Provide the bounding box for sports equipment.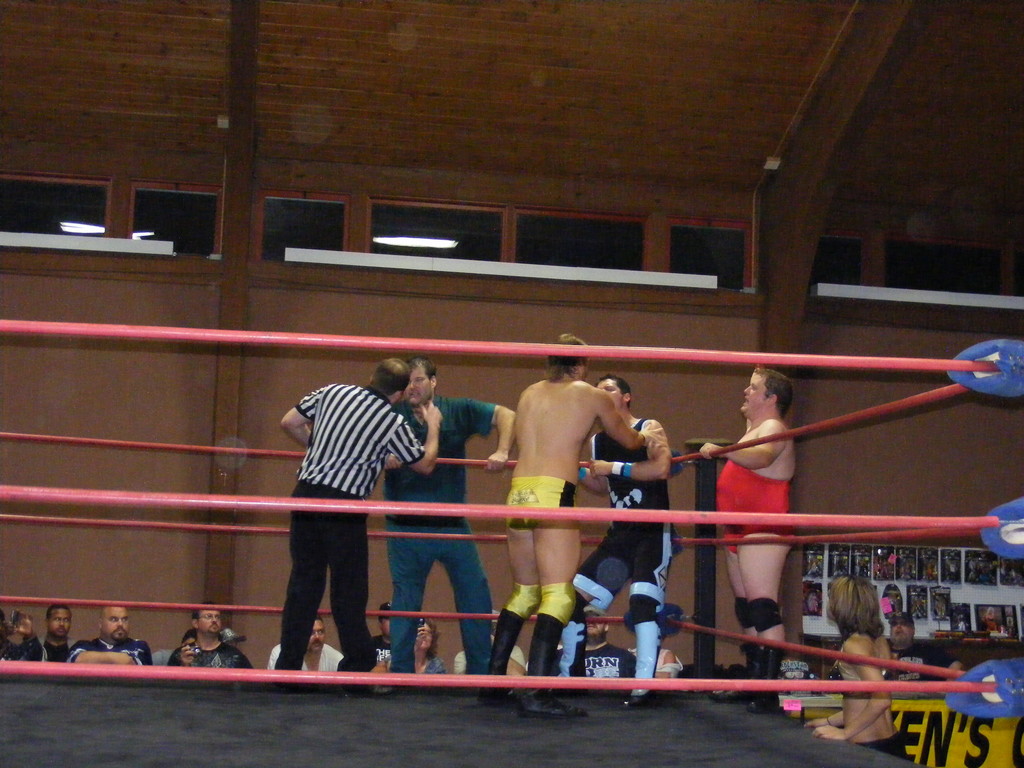
x1=537 y1=573 x2=584 y2=626.
